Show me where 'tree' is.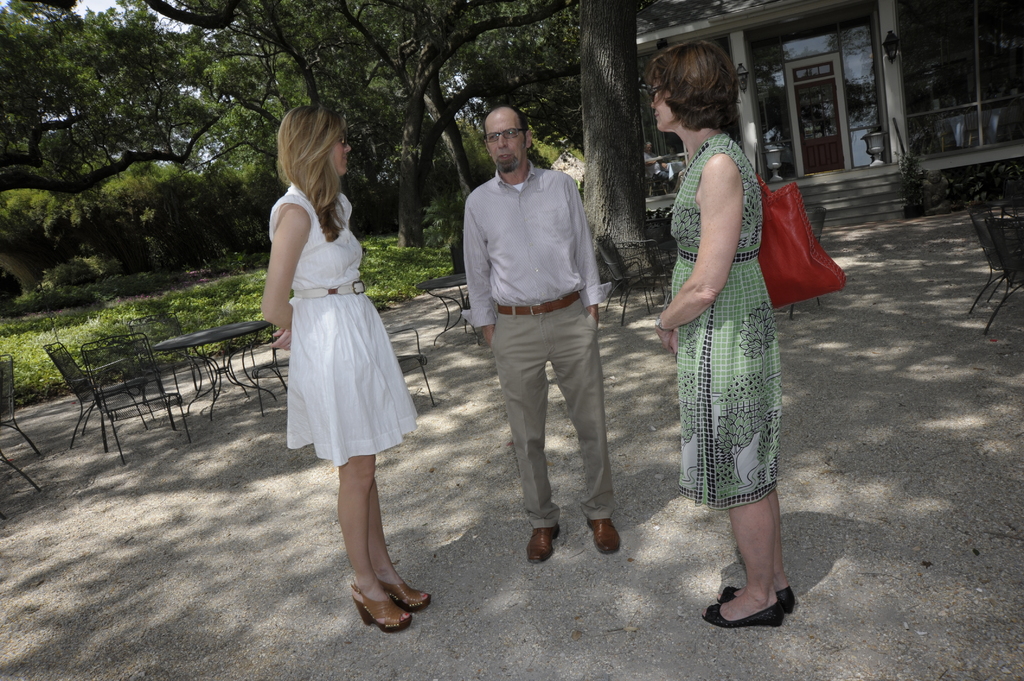
'tree' is at 585 0 662 275.
